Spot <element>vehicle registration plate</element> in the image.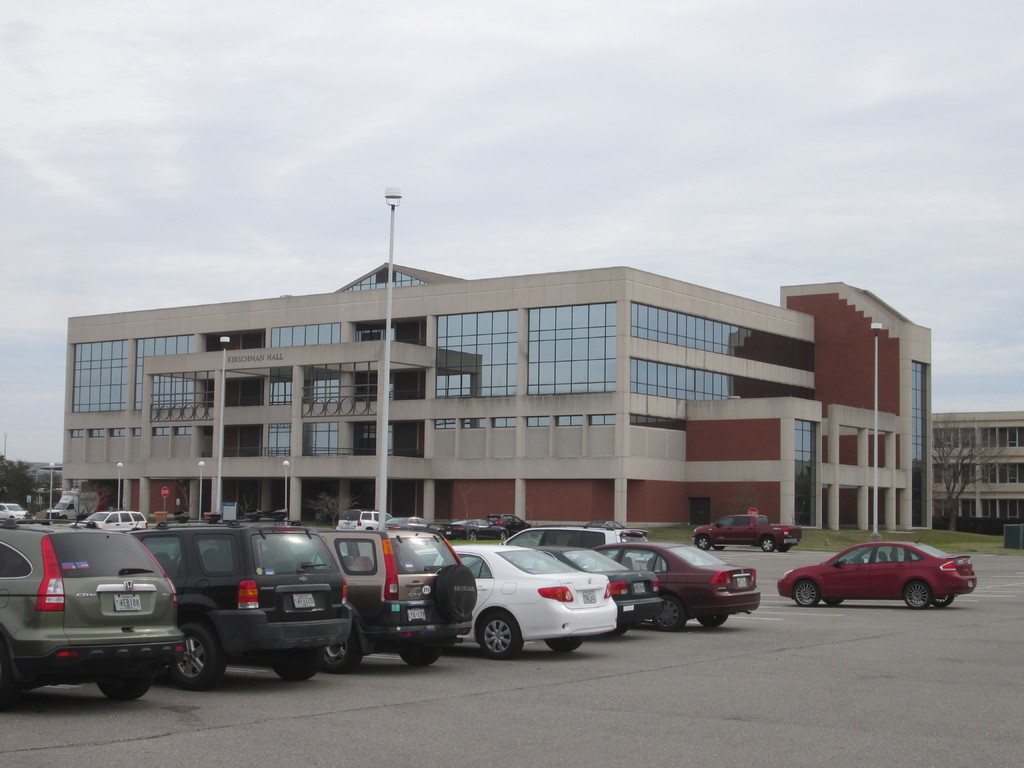
<element>vehicle registration plate</element> found at <bbox>737, 577, 746, 586</bbox>.
